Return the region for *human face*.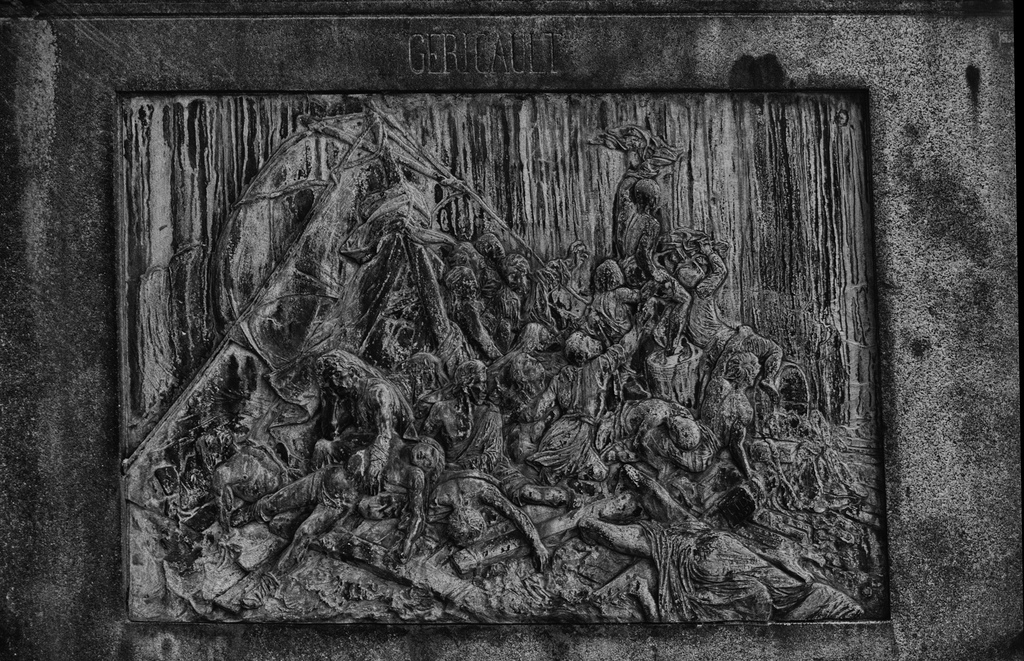
region(521, 354, 543, 388).
